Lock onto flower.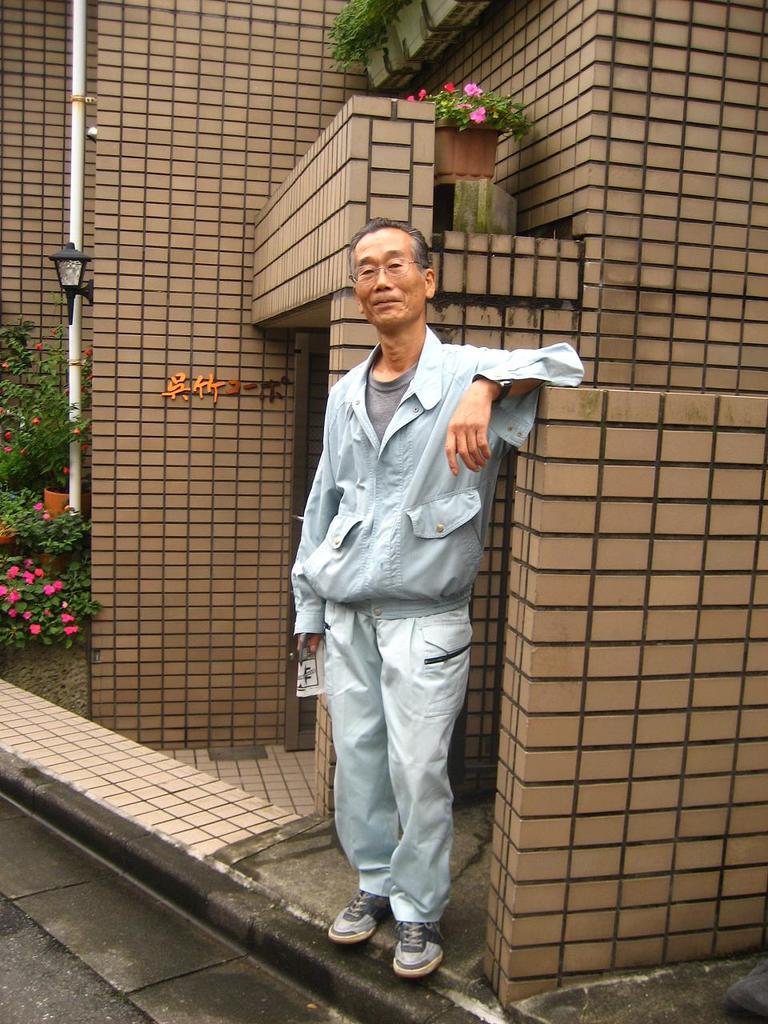
Locked: 462, 78, 487, 114.
